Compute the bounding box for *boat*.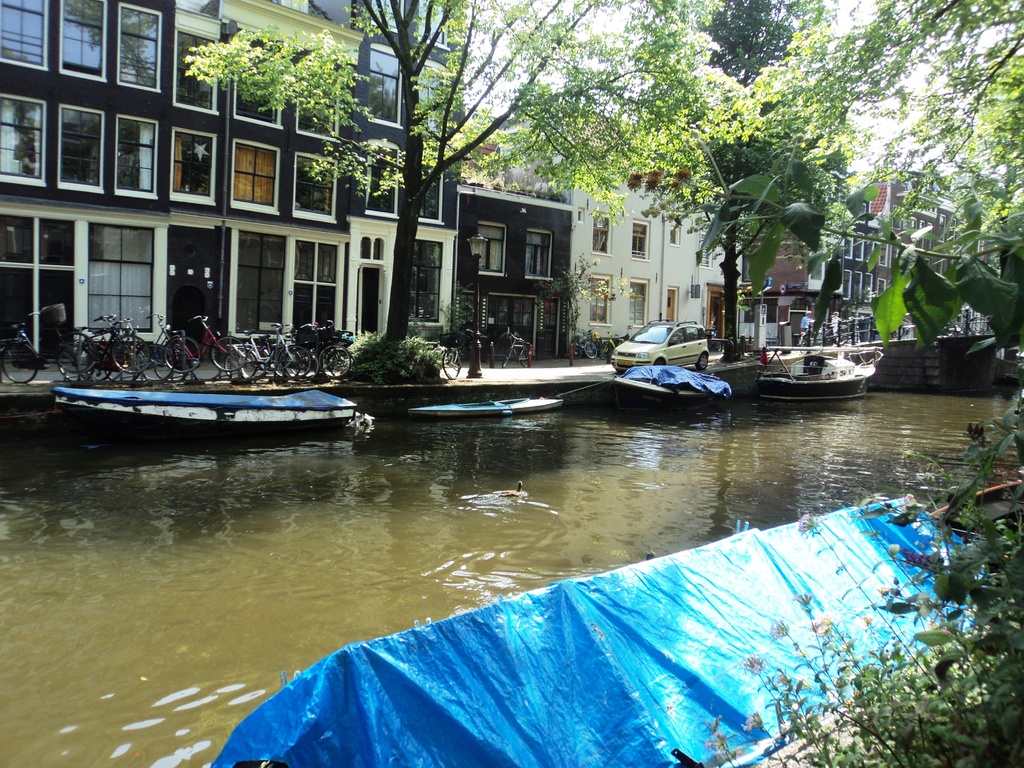
BBox(751, 323, 888, 388).
